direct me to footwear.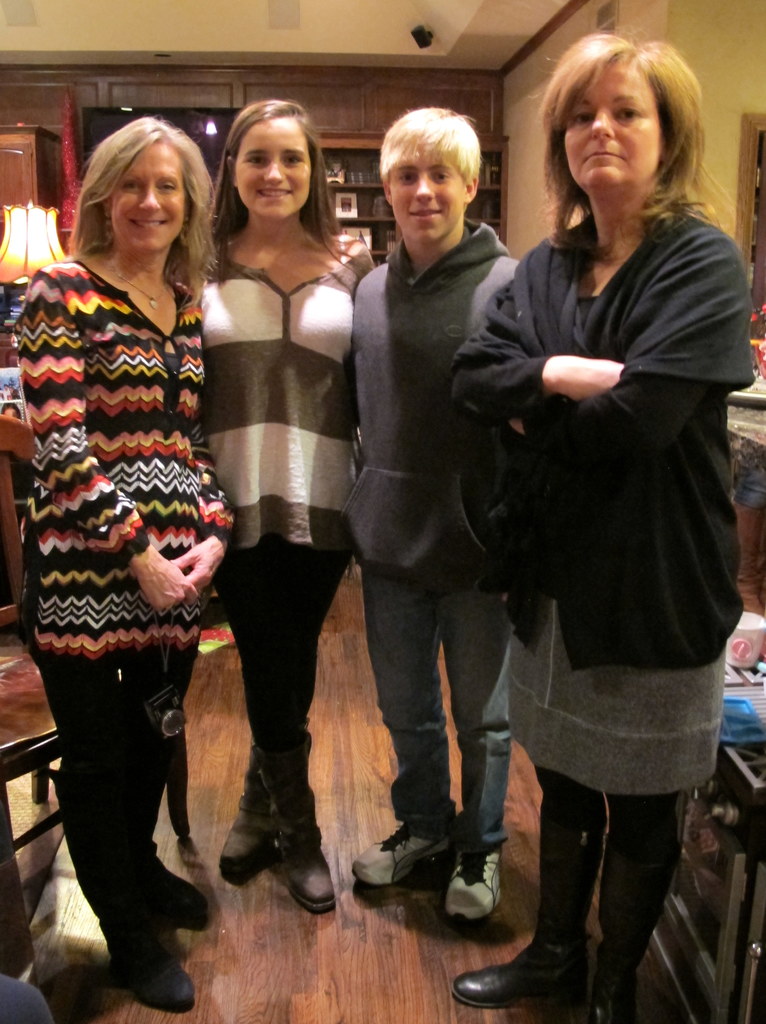
Direction: 453,819,594,1012.
